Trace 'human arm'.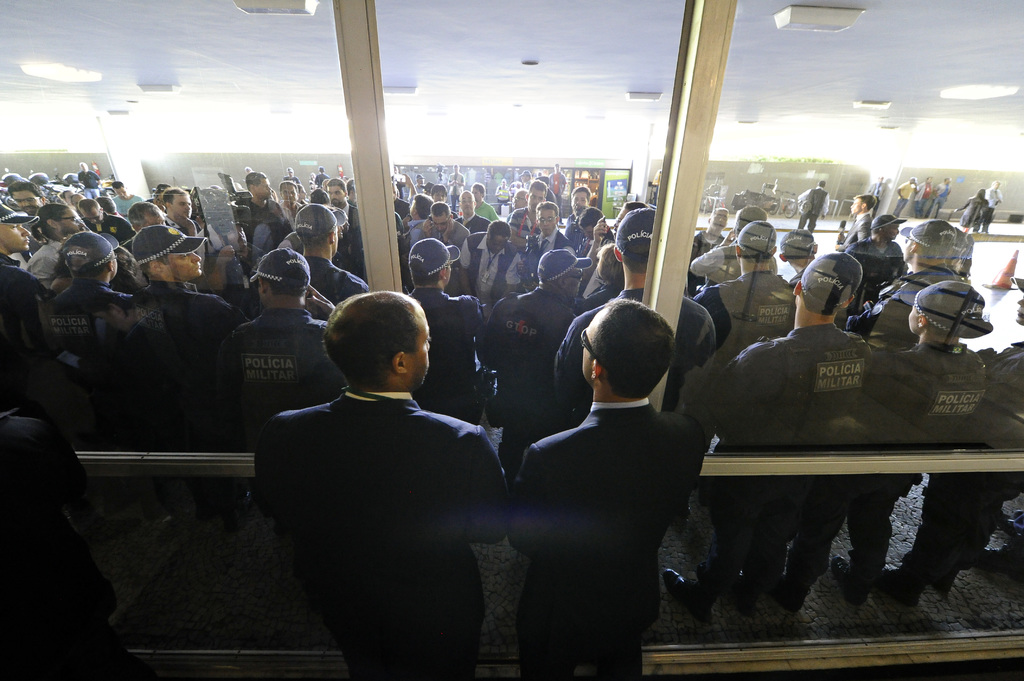
Traced to [898, 180, 908, 204].
